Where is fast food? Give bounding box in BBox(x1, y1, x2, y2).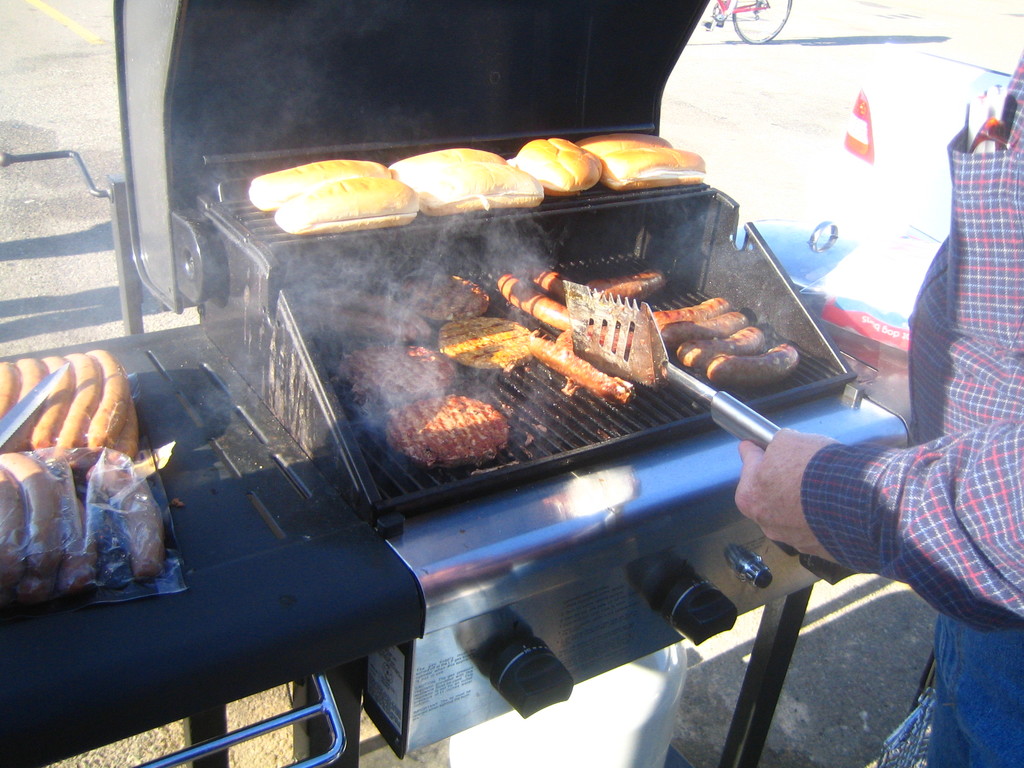
BBox(386, 146, 546, 220).
